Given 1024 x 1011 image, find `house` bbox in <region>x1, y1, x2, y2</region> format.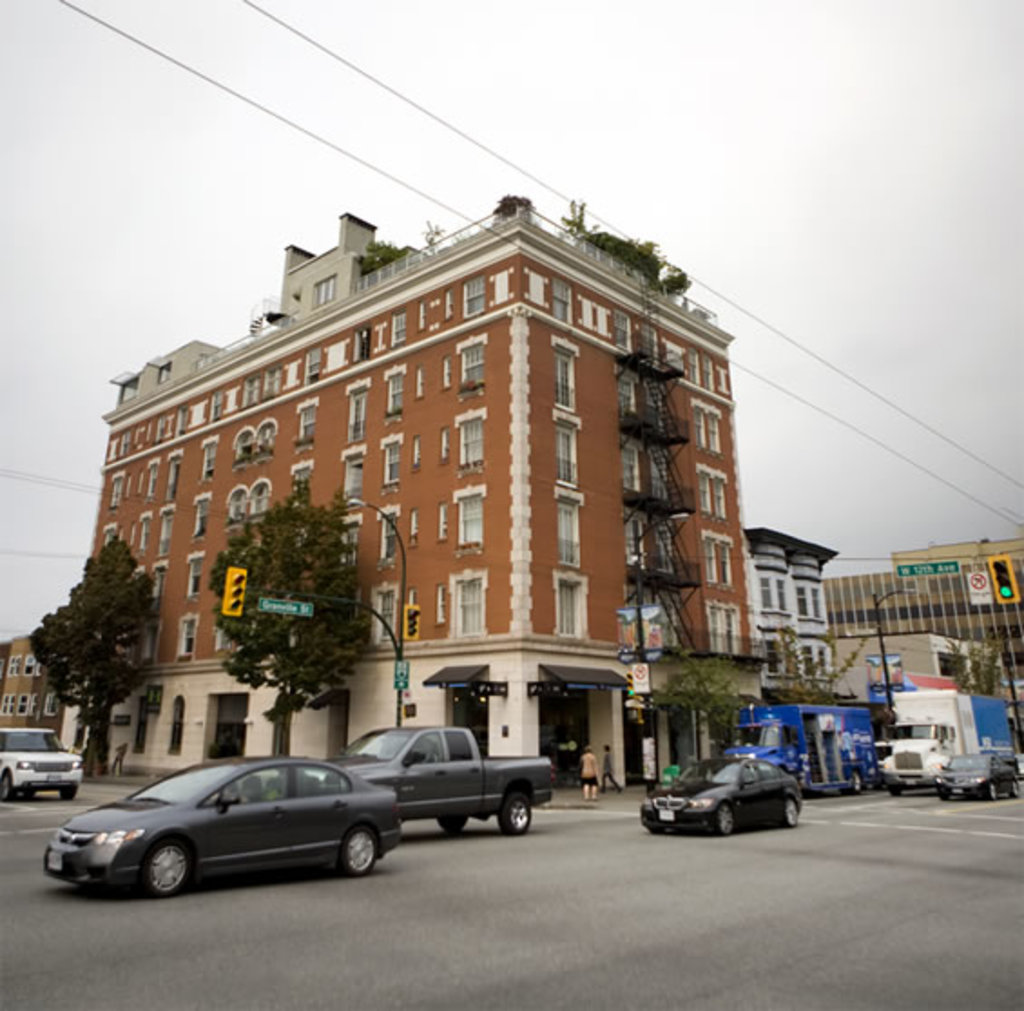
<region>80, 194, 781, 775</region>.
